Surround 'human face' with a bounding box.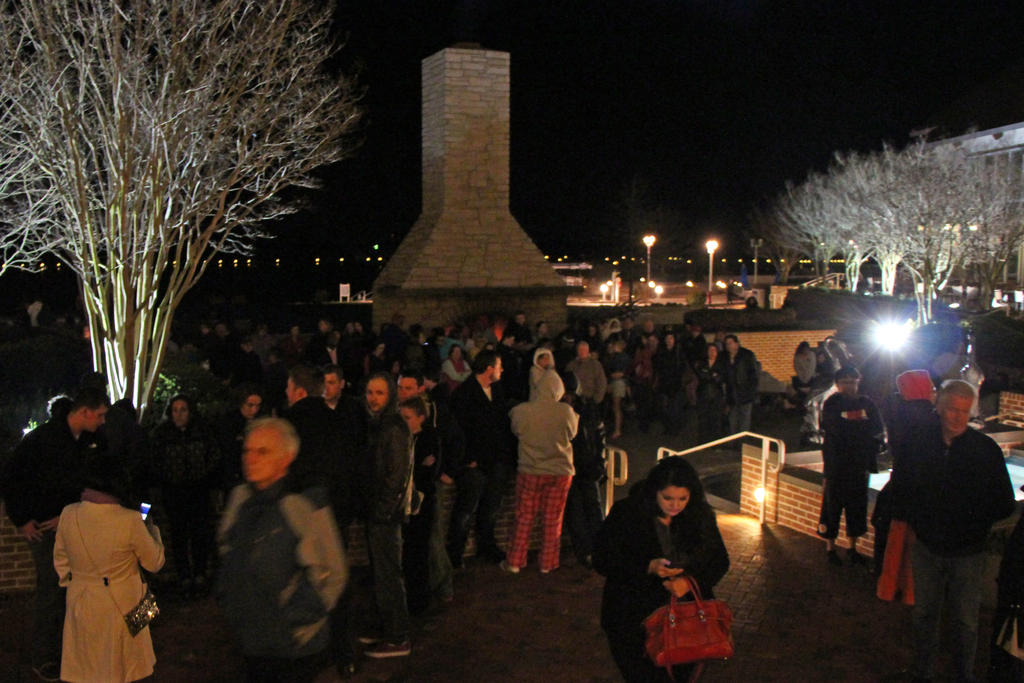
BBox(282, 378, 296, 407).
